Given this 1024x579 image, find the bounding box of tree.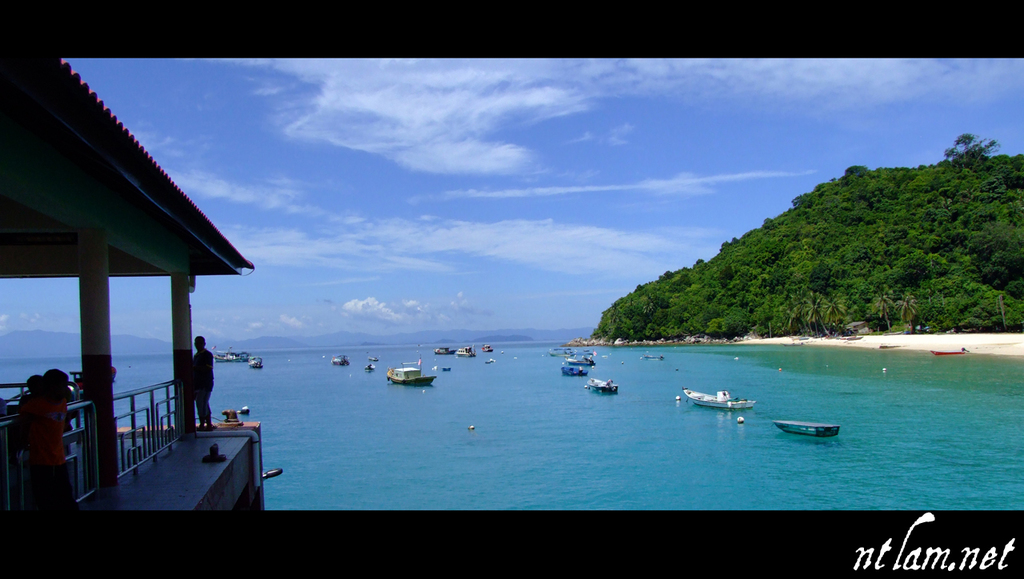
[x1=791, y1=294, x2=813, y2=333].
